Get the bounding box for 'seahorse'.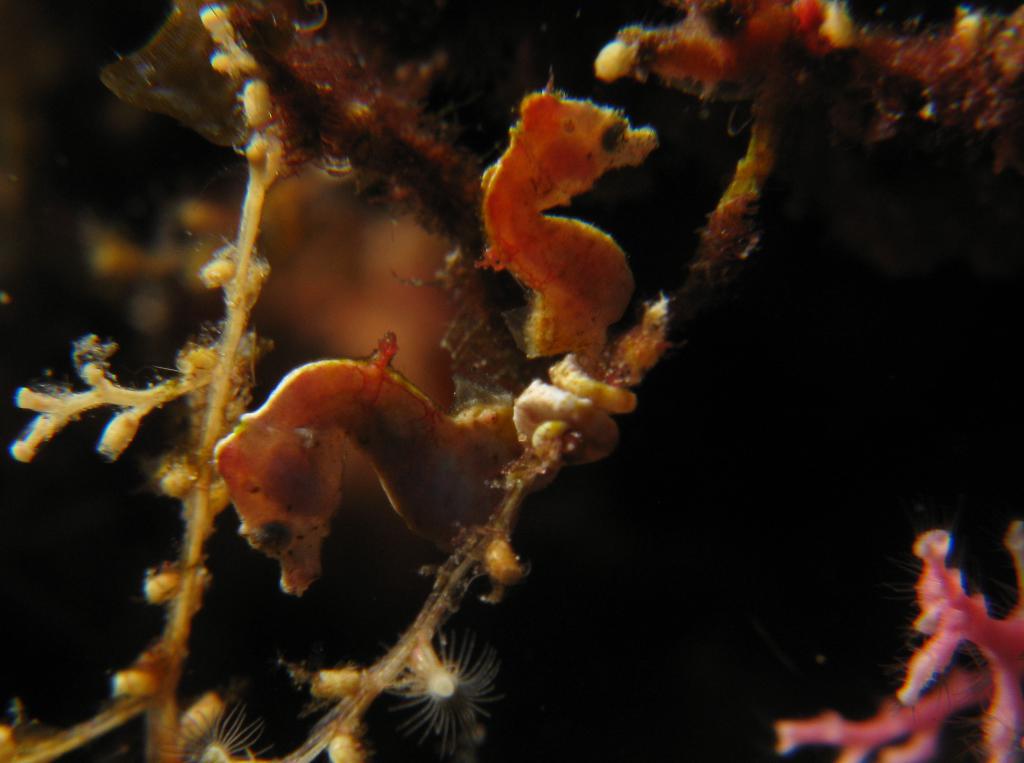
216:329:615:587.
